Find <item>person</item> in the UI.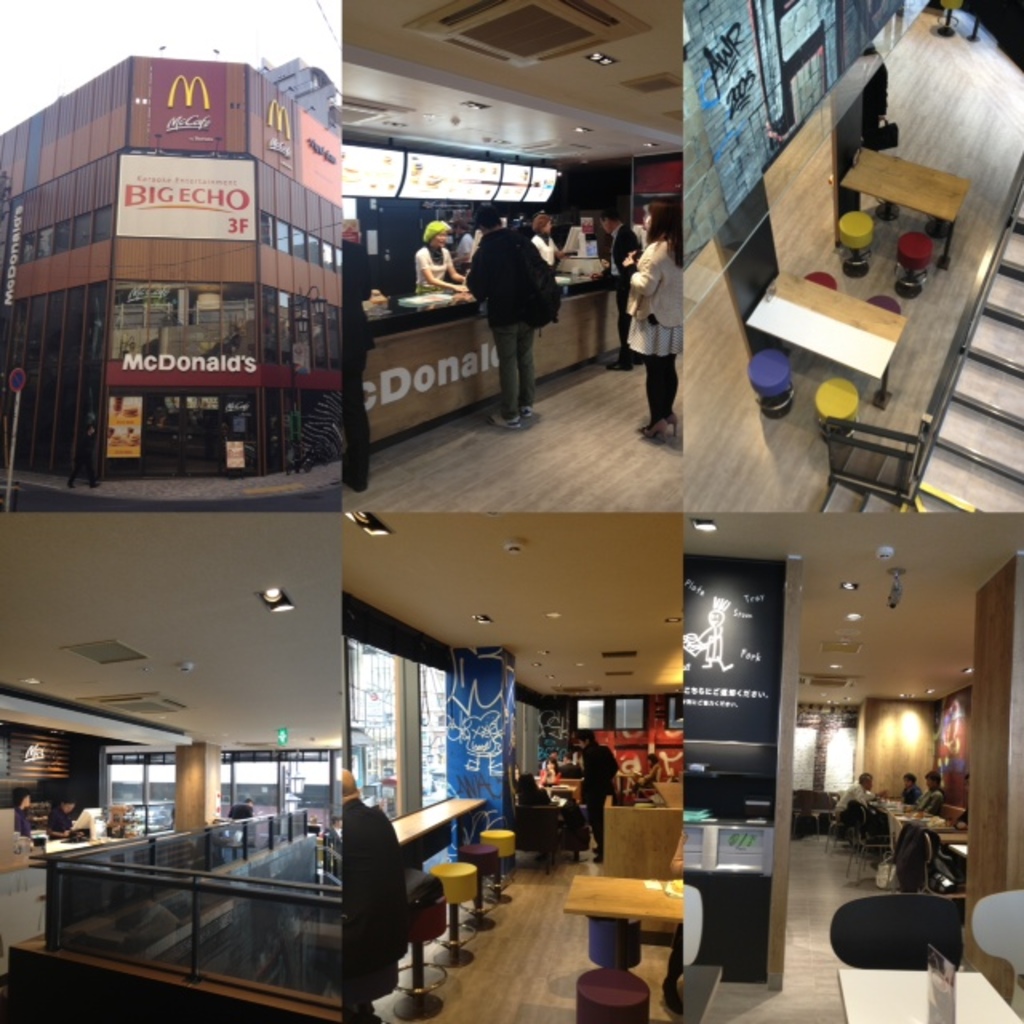
UI element at 925/773/942/813.
